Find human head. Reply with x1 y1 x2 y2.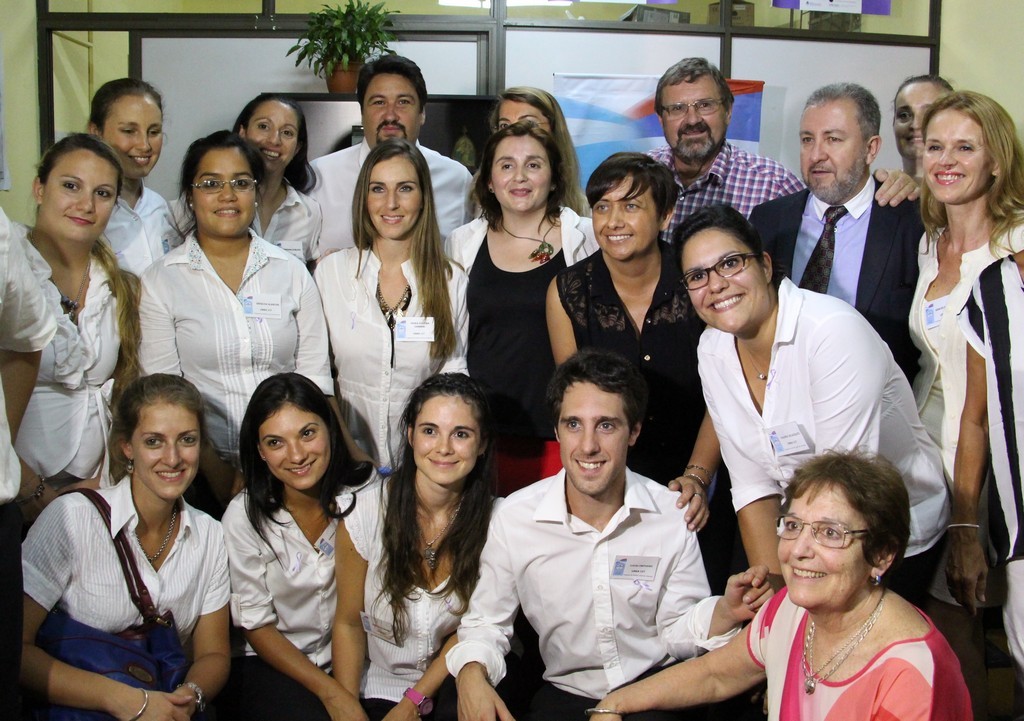
353 141 434 240.
